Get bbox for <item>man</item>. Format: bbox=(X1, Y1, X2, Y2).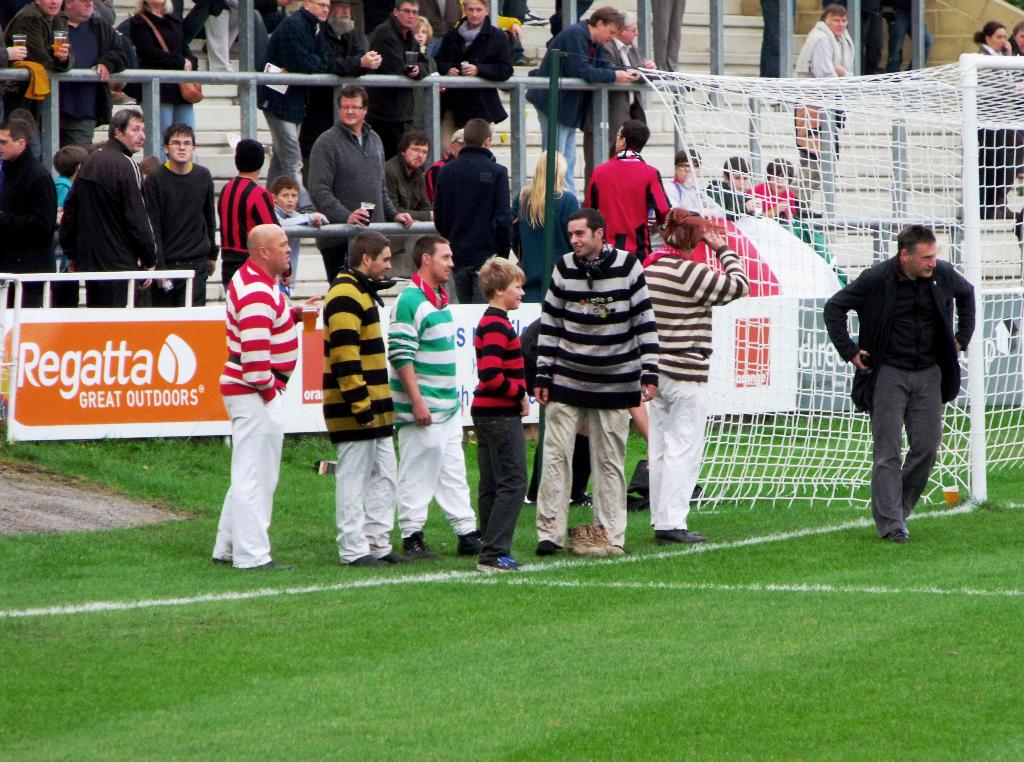
bbox=(60, 0, 138, 149).
